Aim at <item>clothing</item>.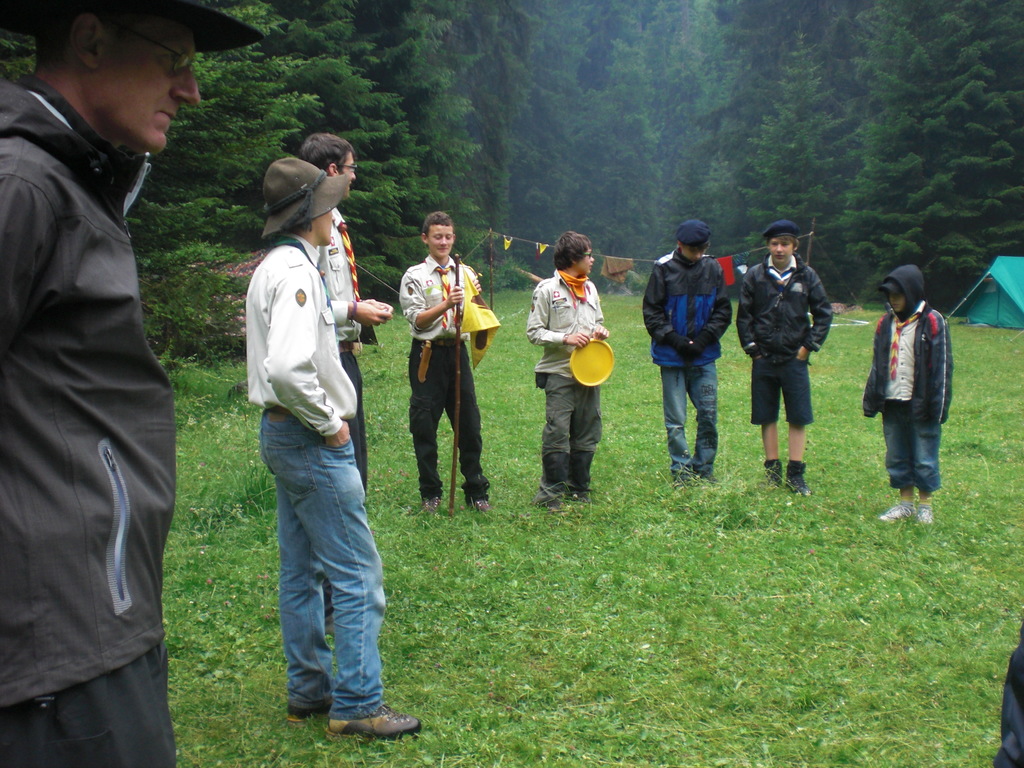
Aimed at Rect(315, 209, 368, 495).
